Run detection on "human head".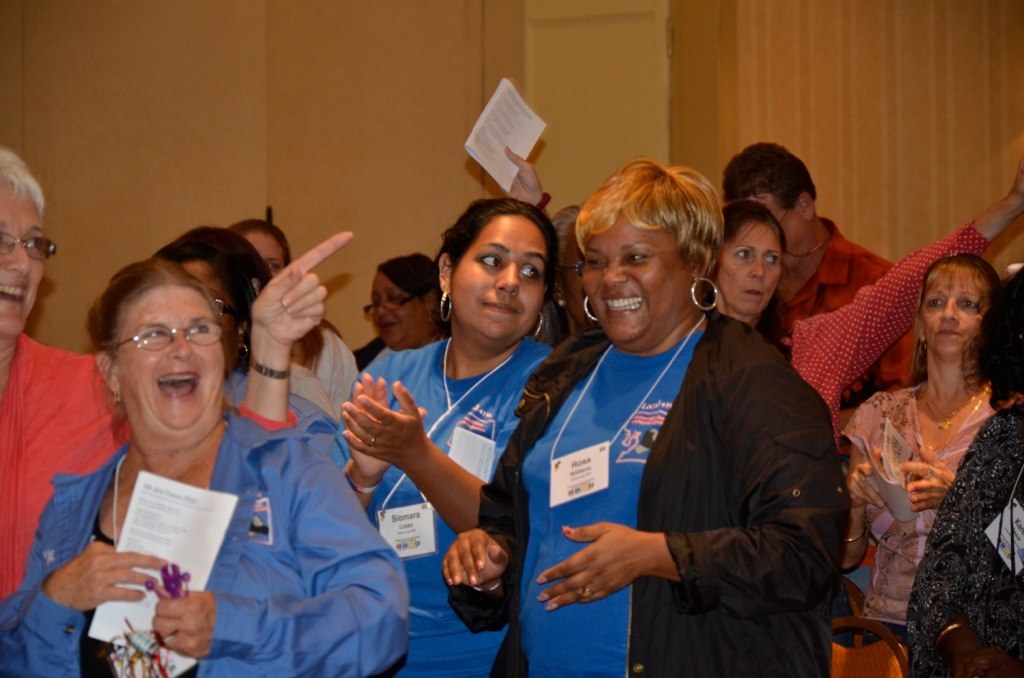
Result: box=[366, 251, 438, 353].
